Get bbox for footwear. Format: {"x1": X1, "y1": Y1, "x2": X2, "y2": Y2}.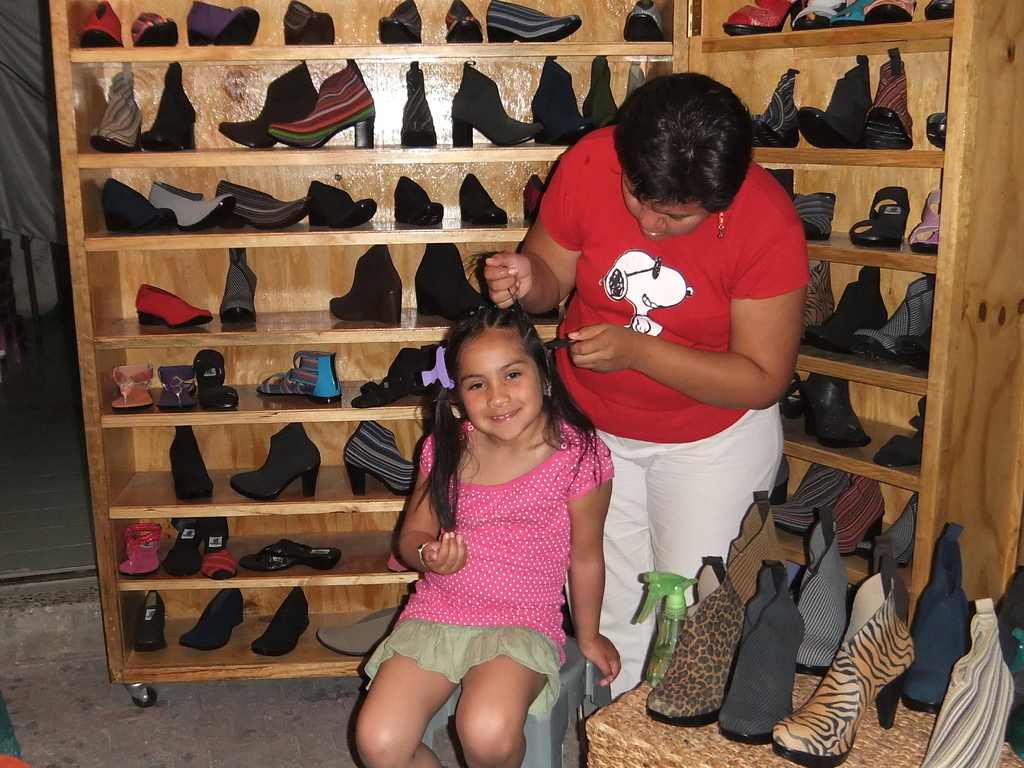
{"x1": 128, "y1": 10, "x2": 178, "y2": 45}.
